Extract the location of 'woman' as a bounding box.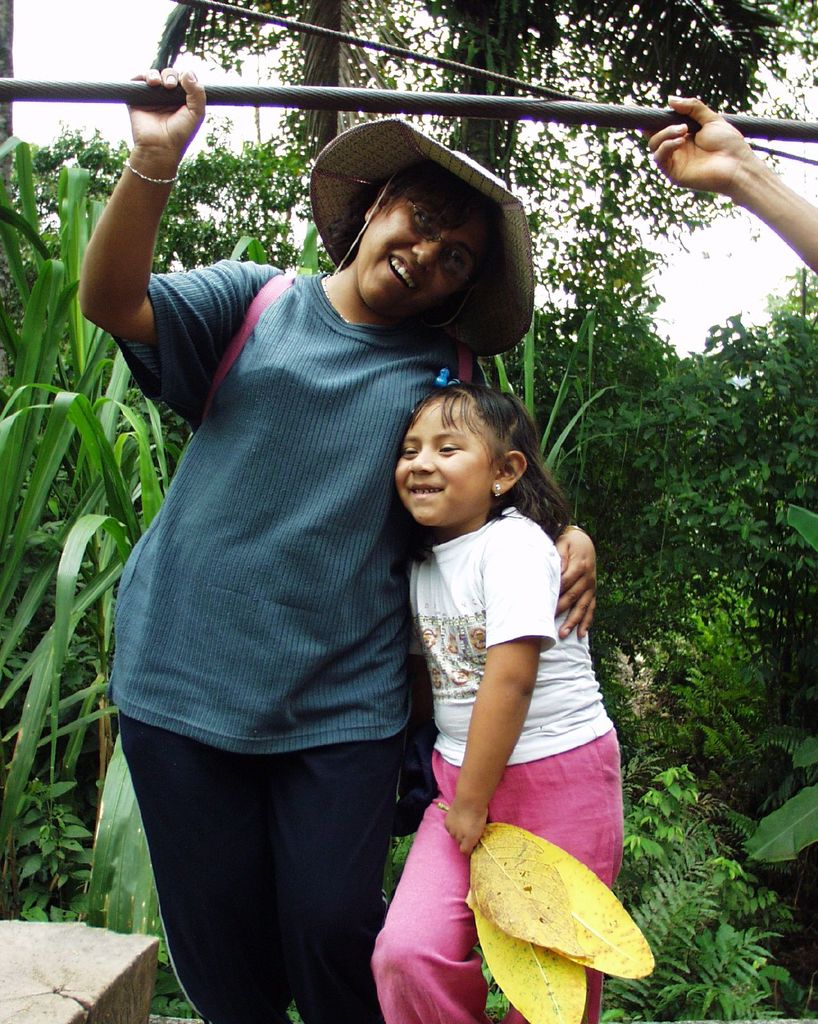
[left=210, top=200, right=583, bottom=1023].
